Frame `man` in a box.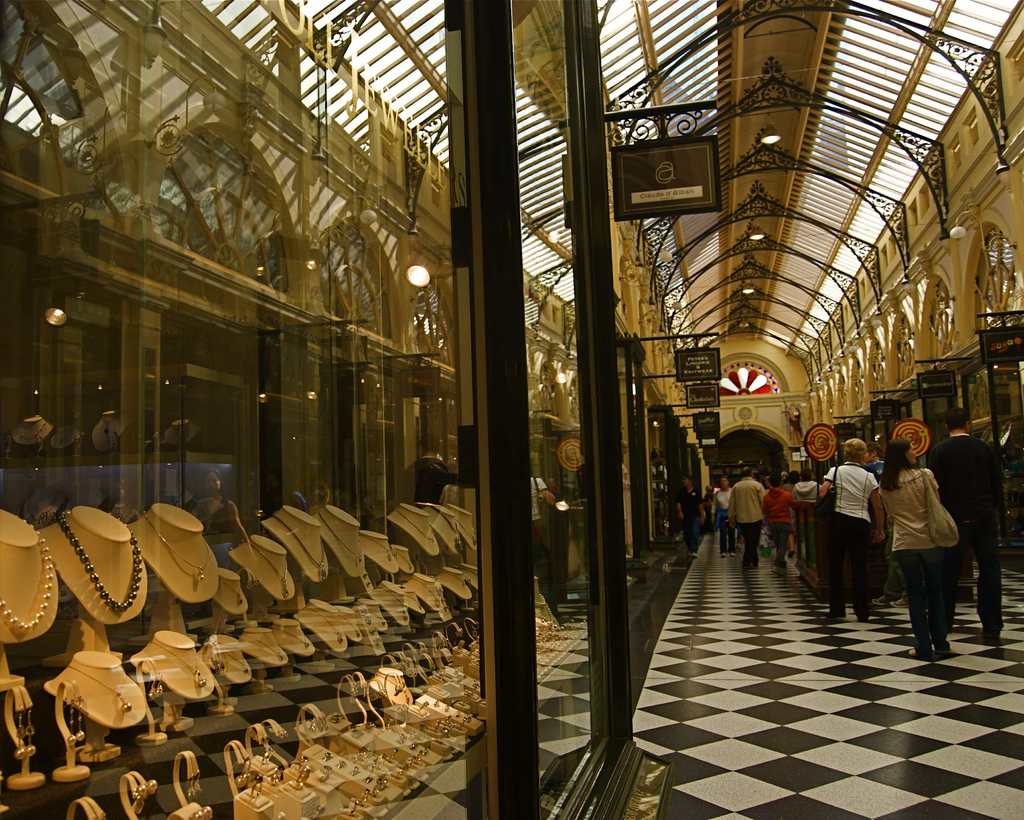
bbox=(678, 475, 701, 552).
